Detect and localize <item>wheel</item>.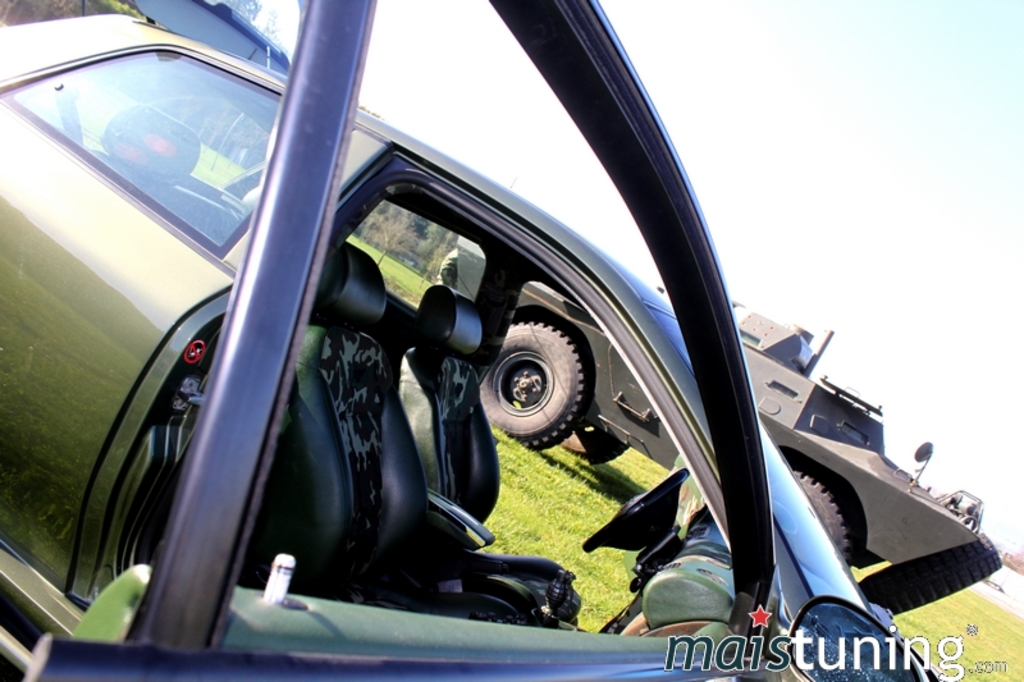
Localized at <bbox>795, 464, 849, 564</bbox>.
